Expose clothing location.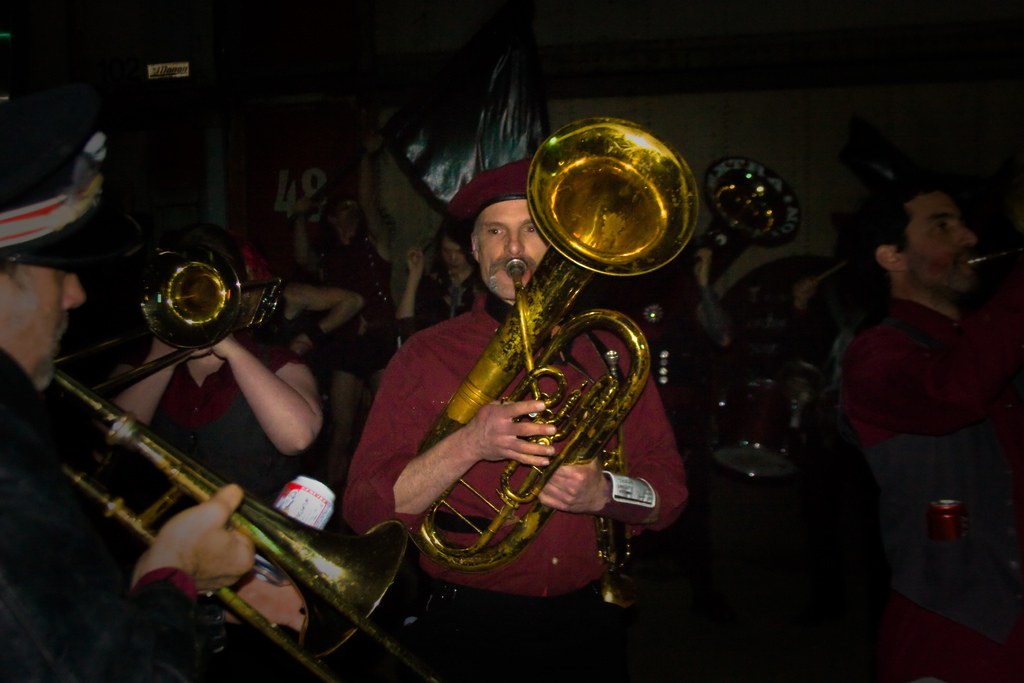
Exposed at Rect(299, 240, 396, 360).
